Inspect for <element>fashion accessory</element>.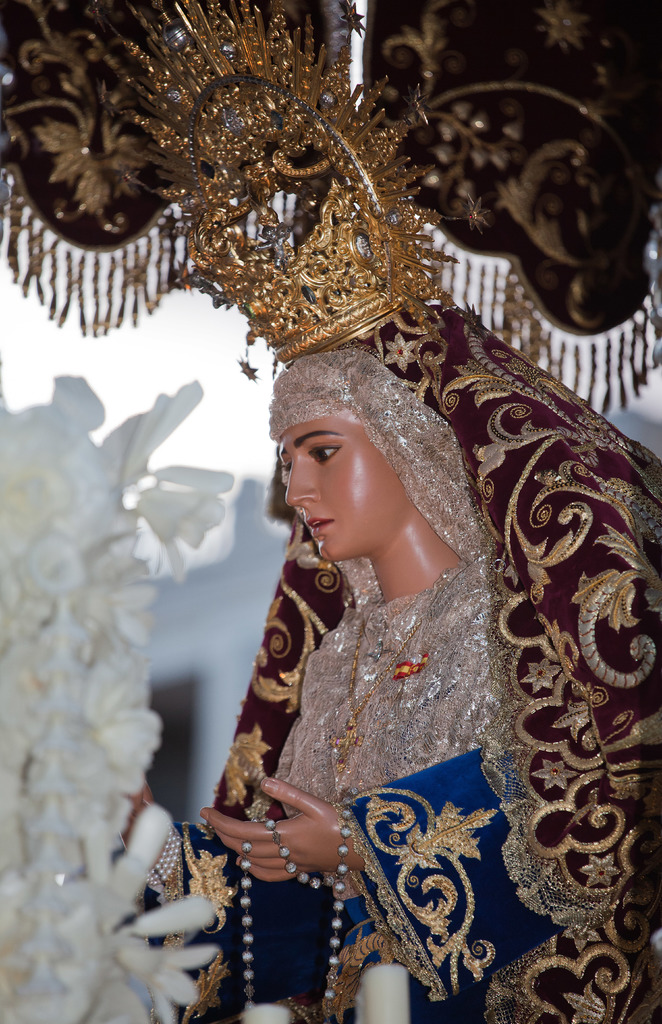
Inspection: bbox(370, 601, 415, 660).
